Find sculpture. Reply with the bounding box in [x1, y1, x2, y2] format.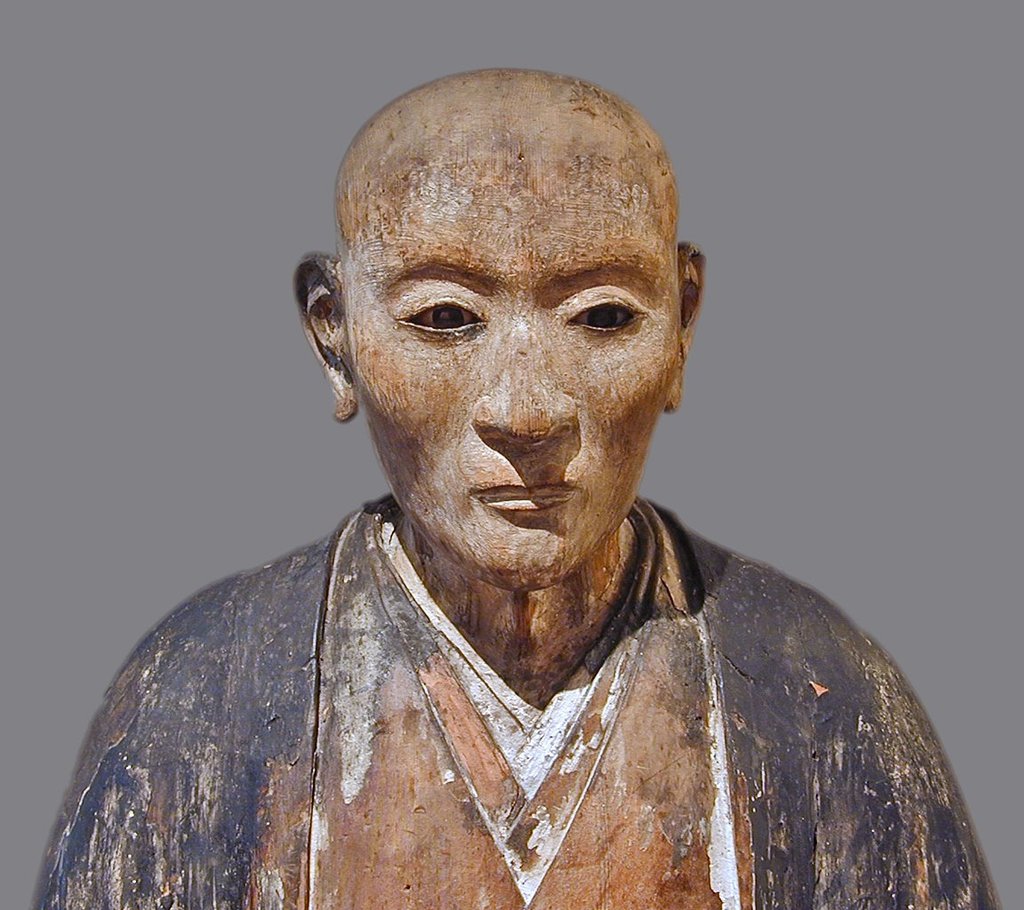
[46, 44, 947, 909].
